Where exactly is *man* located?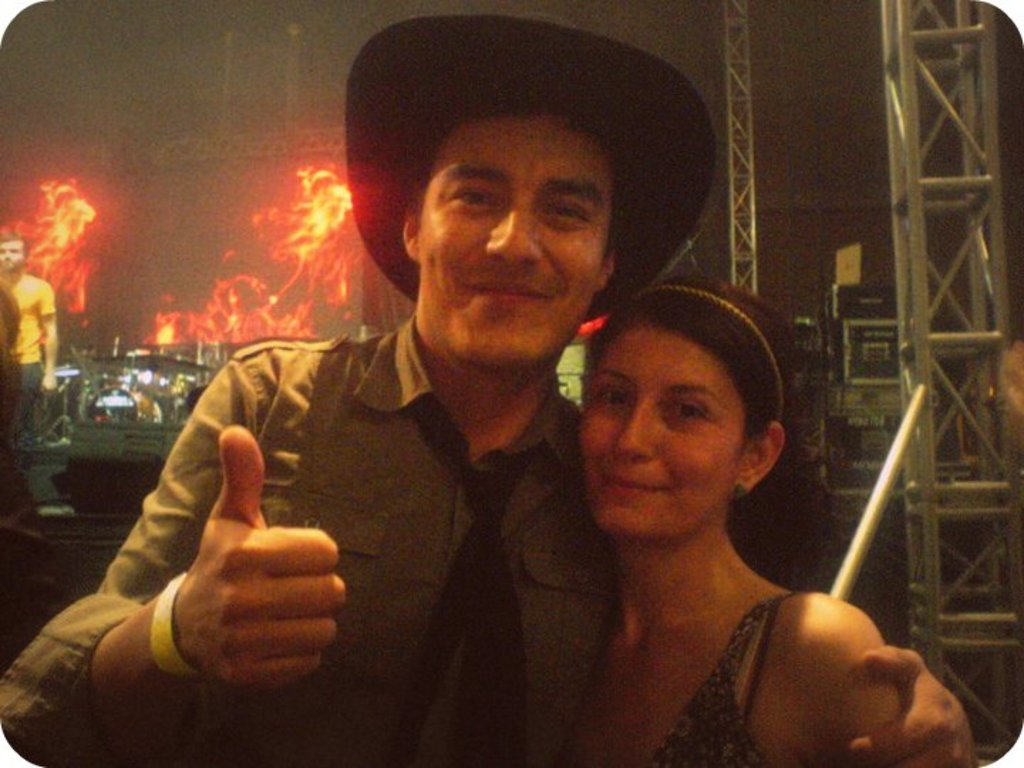
Its bounding box is box(0, 14, 976, 767).
